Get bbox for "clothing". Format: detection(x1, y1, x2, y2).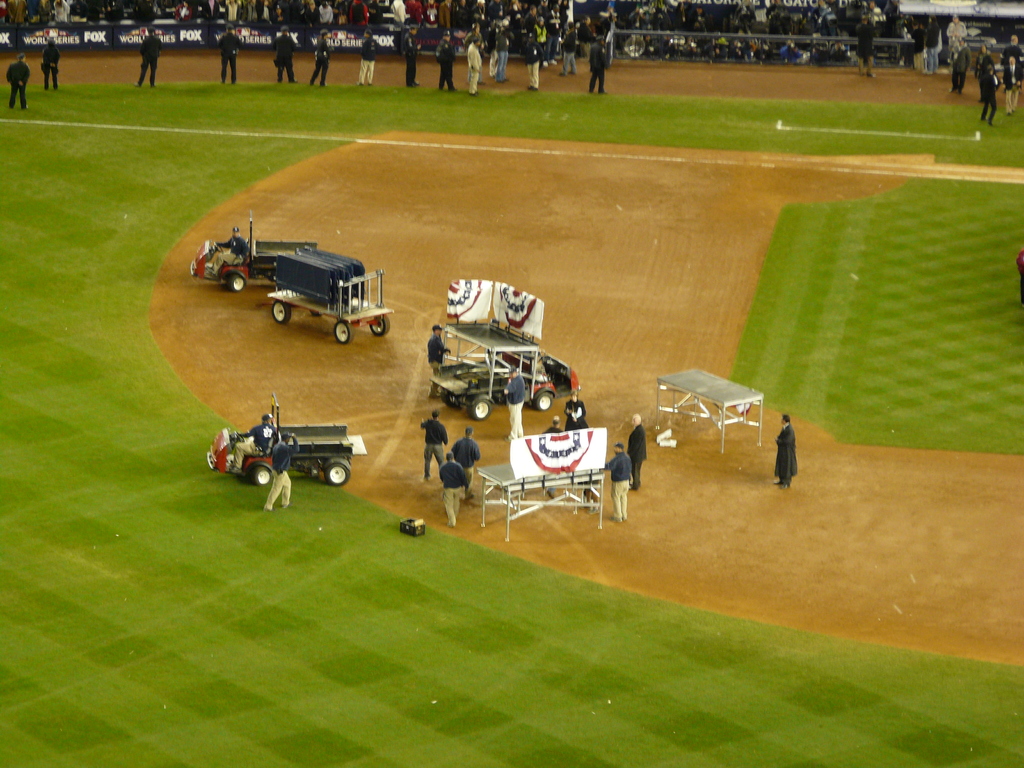
detection(495, 28, 511, 79).
